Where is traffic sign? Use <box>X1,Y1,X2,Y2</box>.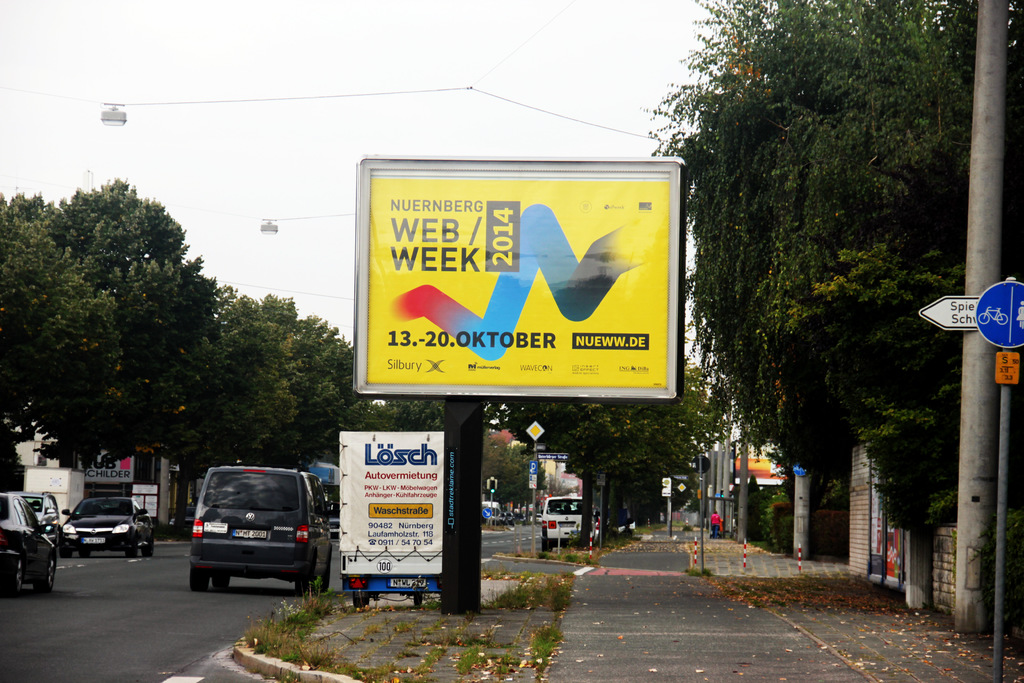
<box>531,463,536,475</box>.
